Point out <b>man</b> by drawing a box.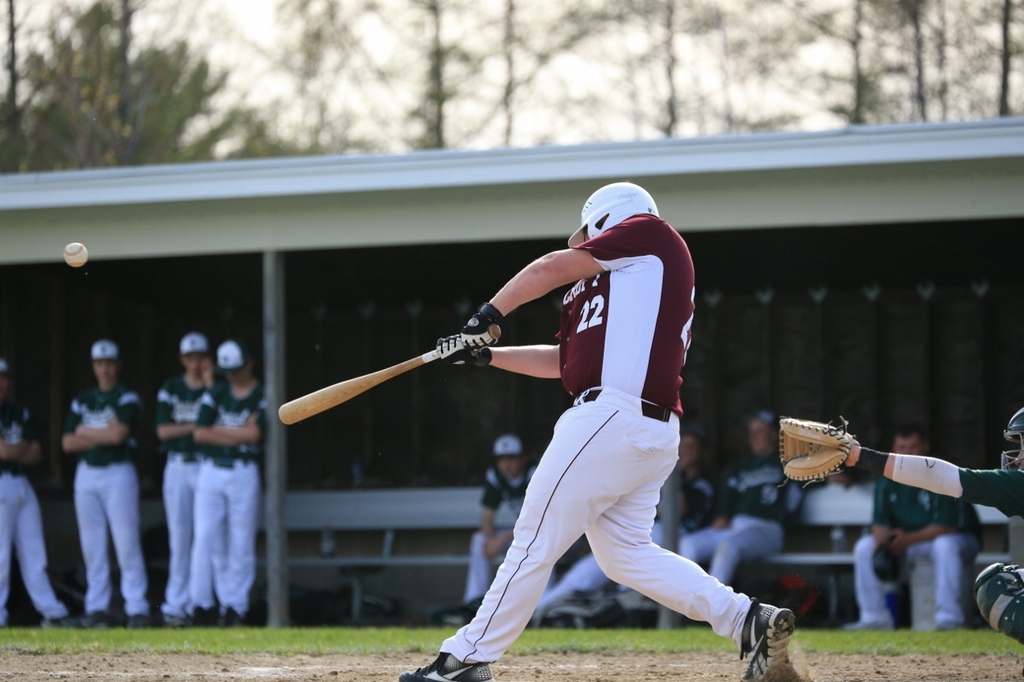
{"left": 155, "top": 334, "right": 218, "bottom": 624}.
